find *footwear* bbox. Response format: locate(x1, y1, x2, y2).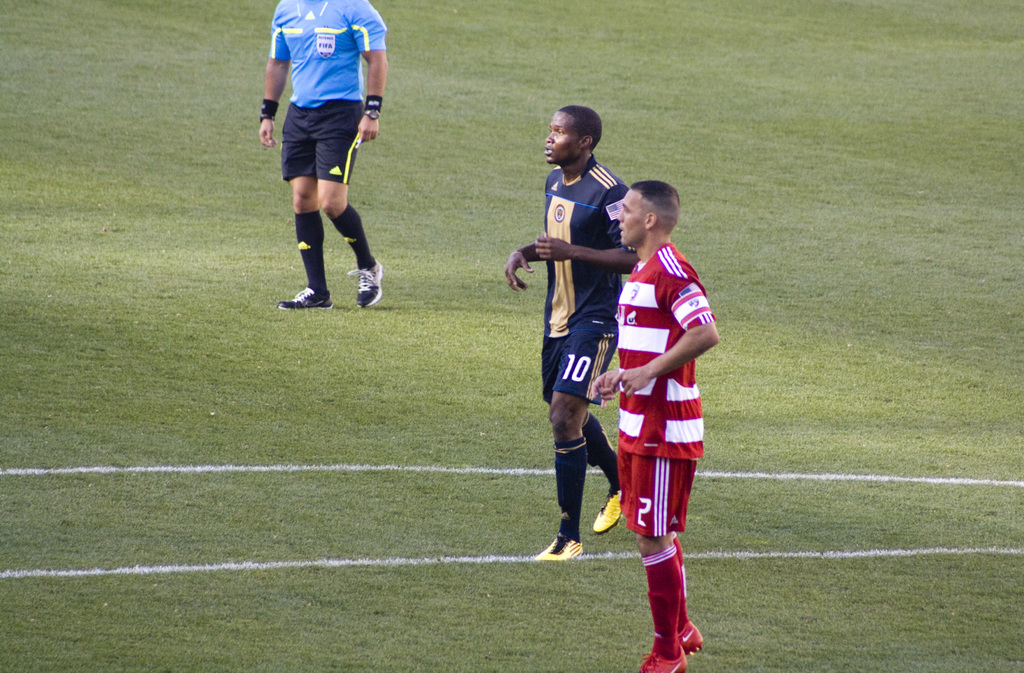
locate(538, 528, 582, 559).
